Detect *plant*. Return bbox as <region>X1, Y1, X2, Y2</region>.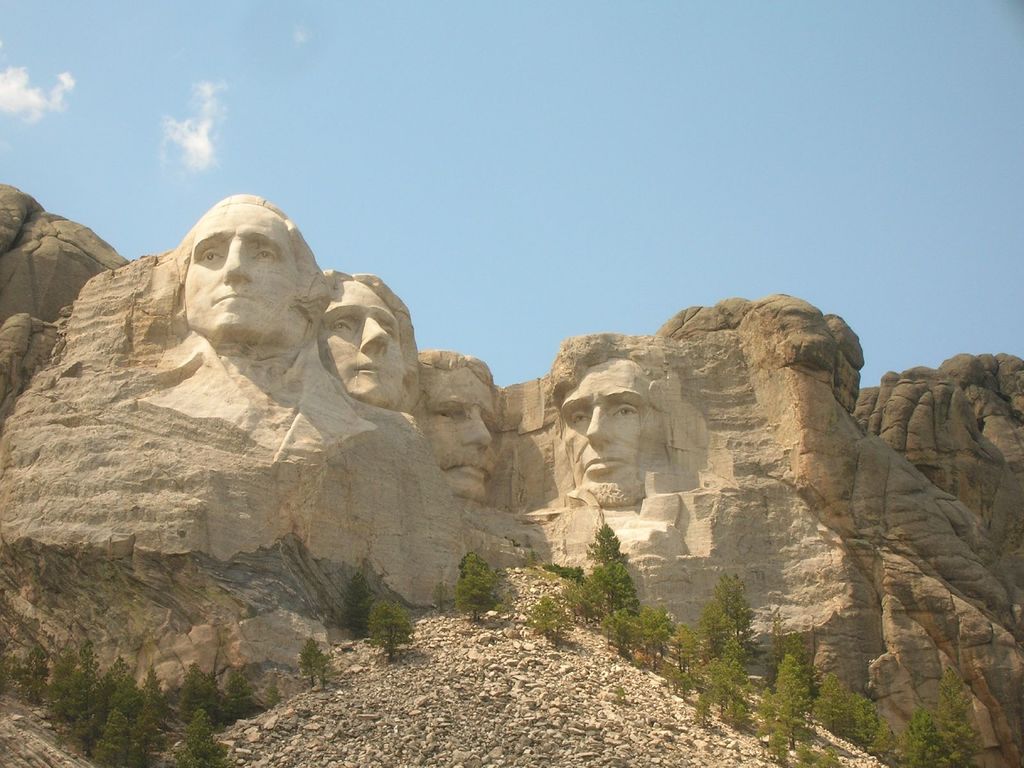
<region>517, 588, 575, 648</region>.
